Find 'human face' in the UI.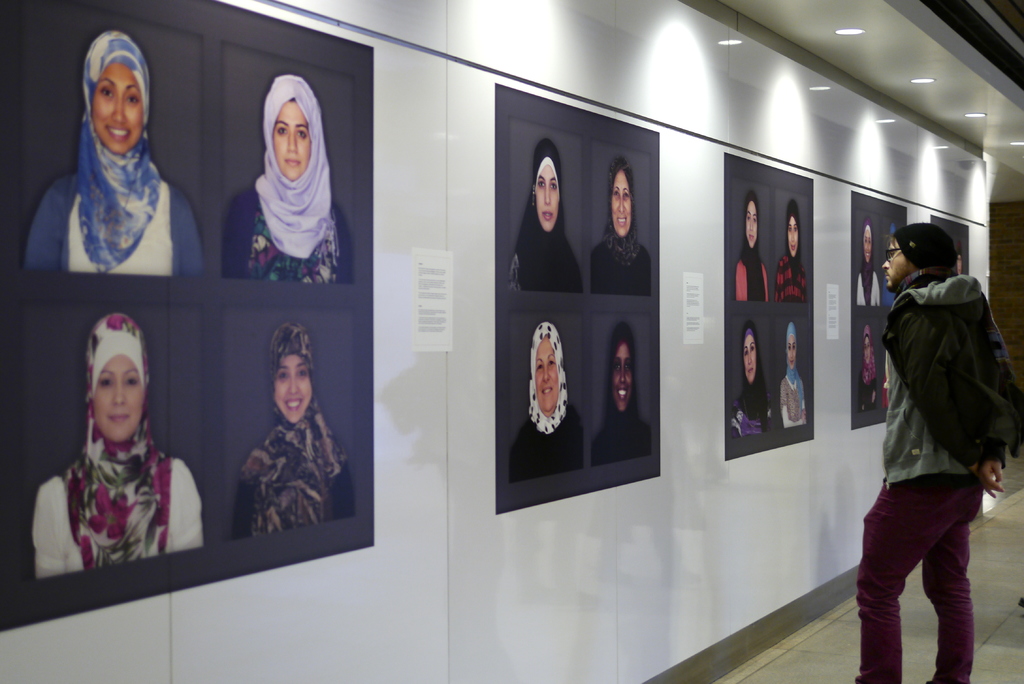
UI element at [94,357,145,441].
